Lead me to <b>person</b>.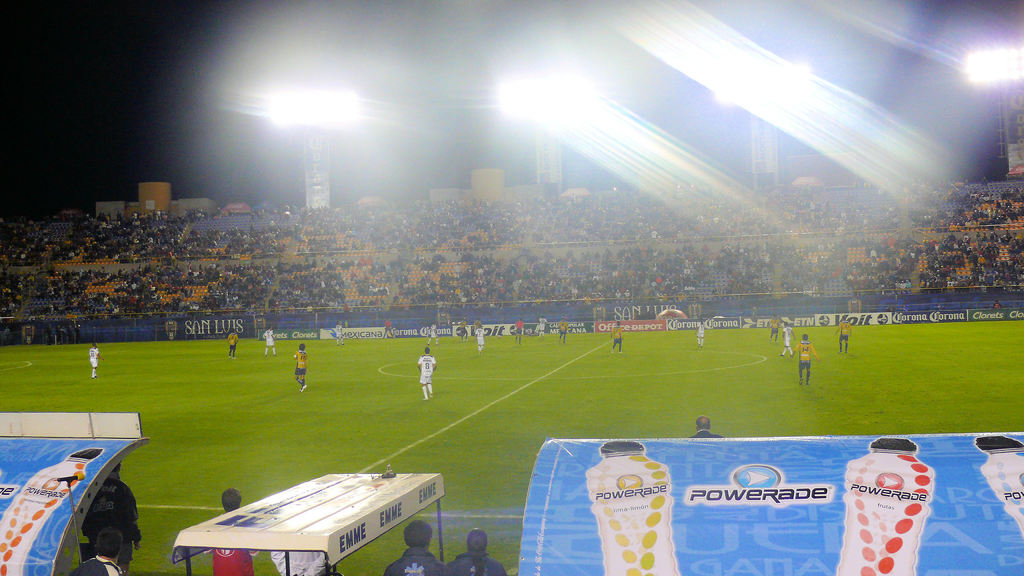
Lead to {"x1": 697, "y1": 329, "x2": 707, "y2": 340}.
